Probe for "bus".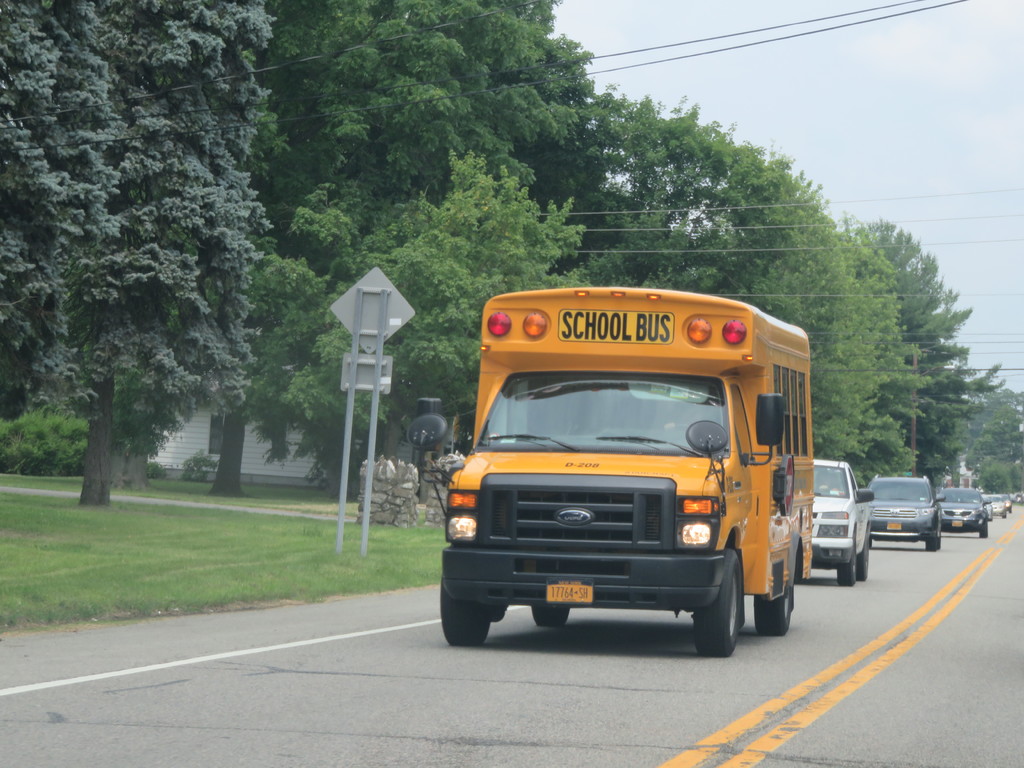
Probe result: select_region(407, 284, 812, 659).
